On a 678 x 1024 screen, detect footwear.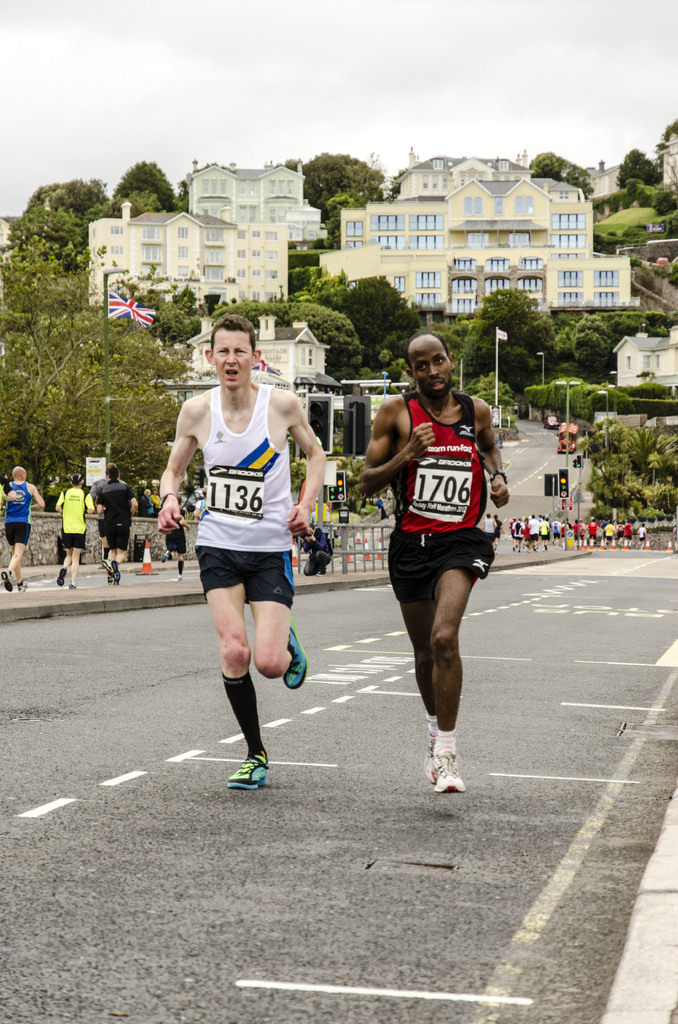
BBox(99, 560, 115, 574).
